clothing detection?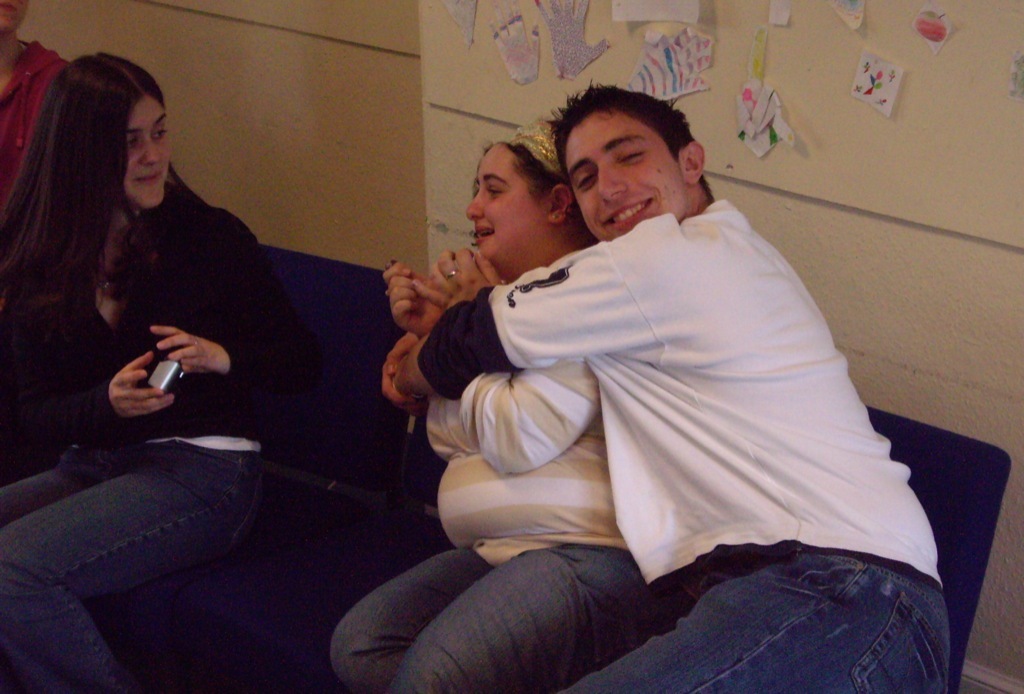
(x1=406, y1=176, x2=958, y2=625)
